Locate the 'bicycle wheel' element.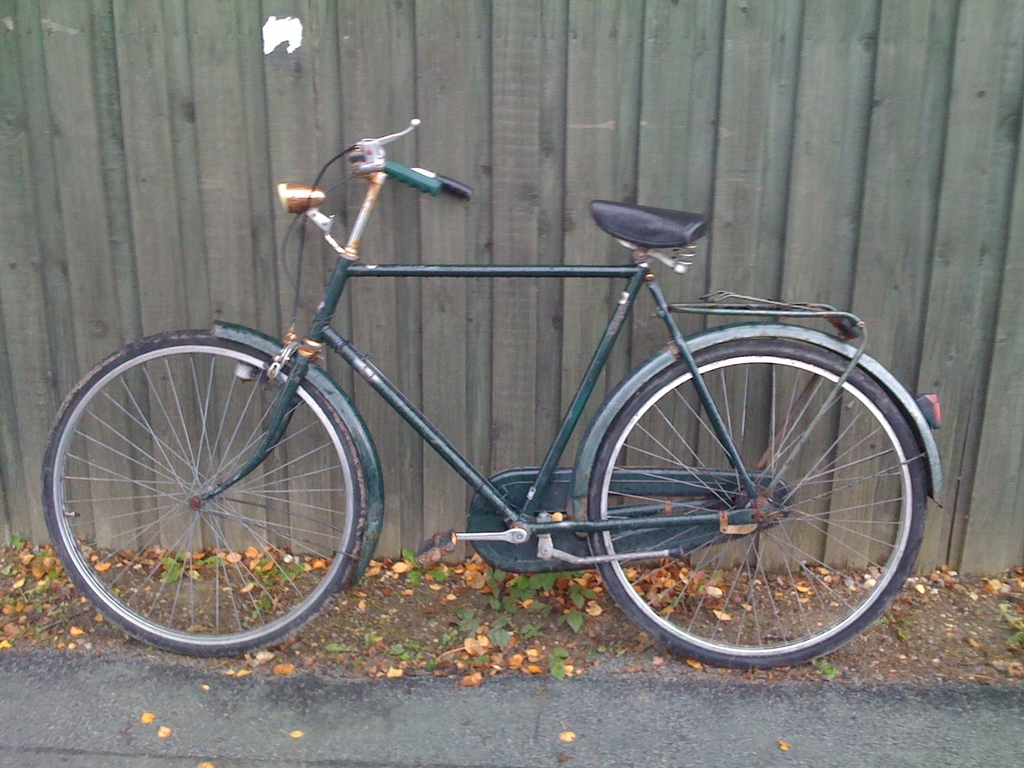
Element bbox: <bbox>43, 328, 381, 652</bbox>.
